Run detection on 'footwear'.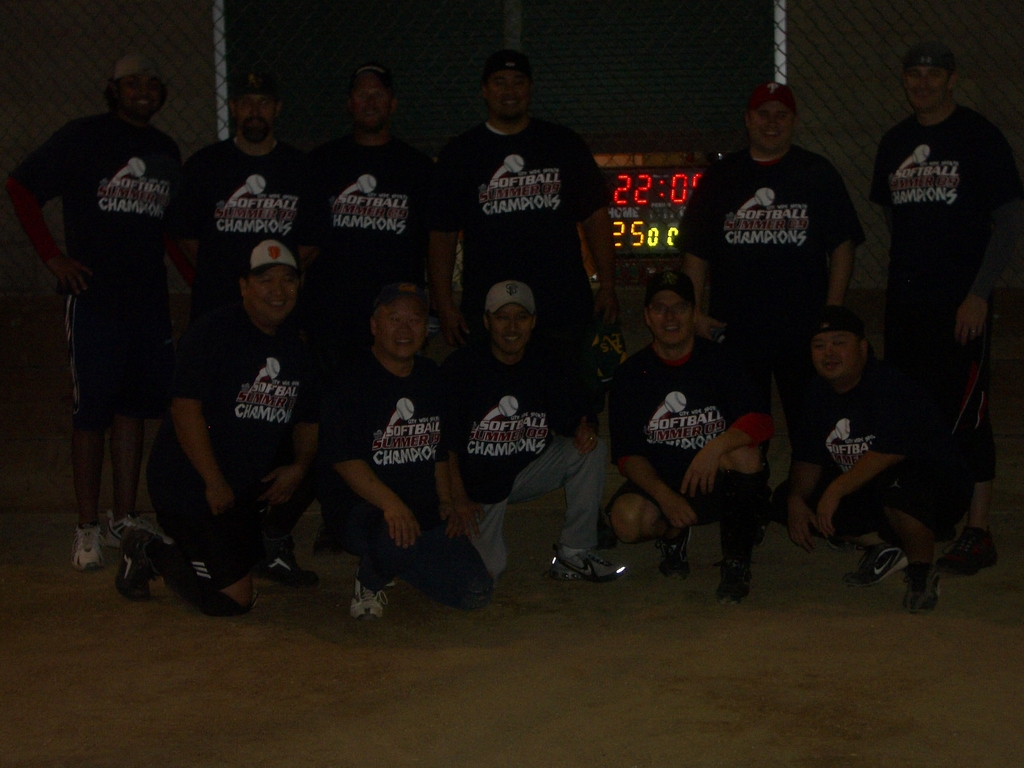
Result: l=66, t=524, r=113, b=573.
